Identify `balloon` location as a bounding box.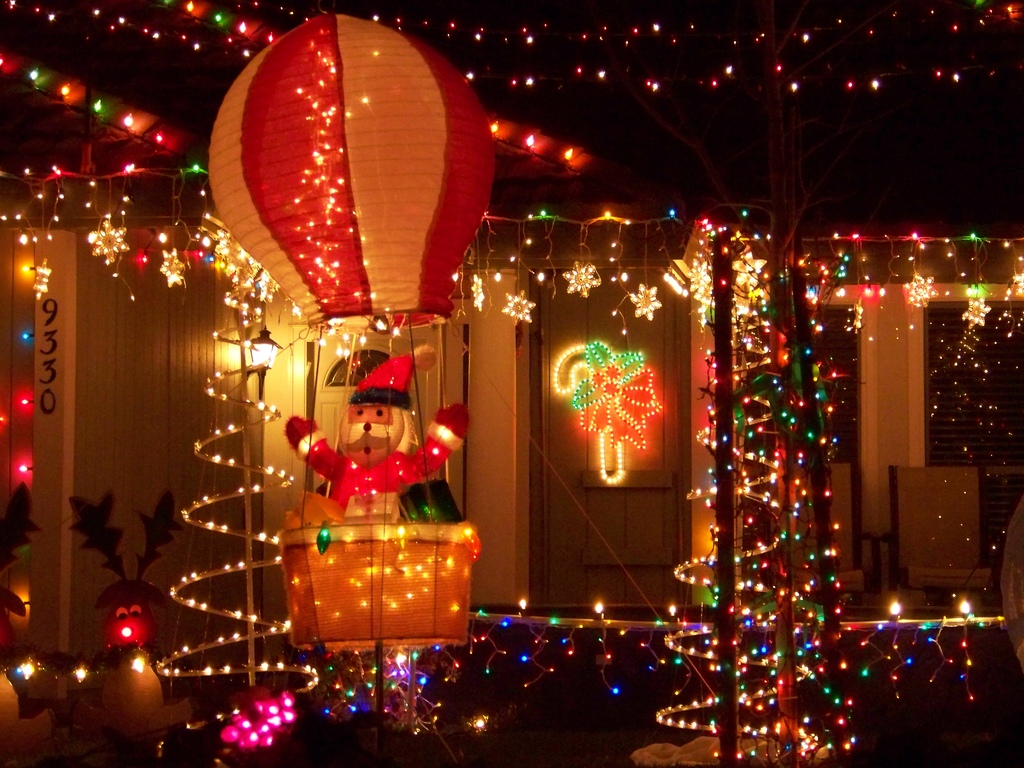
region(206, 13, 500, 325).
